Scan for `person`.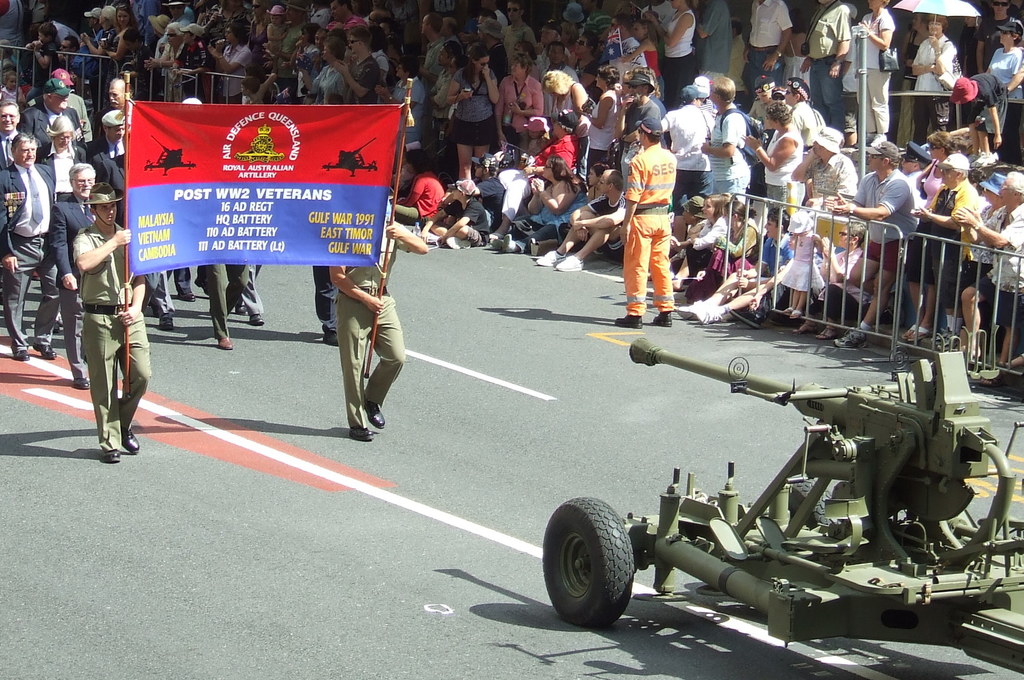
Scan result: rect(73, 191, 150, 466).
